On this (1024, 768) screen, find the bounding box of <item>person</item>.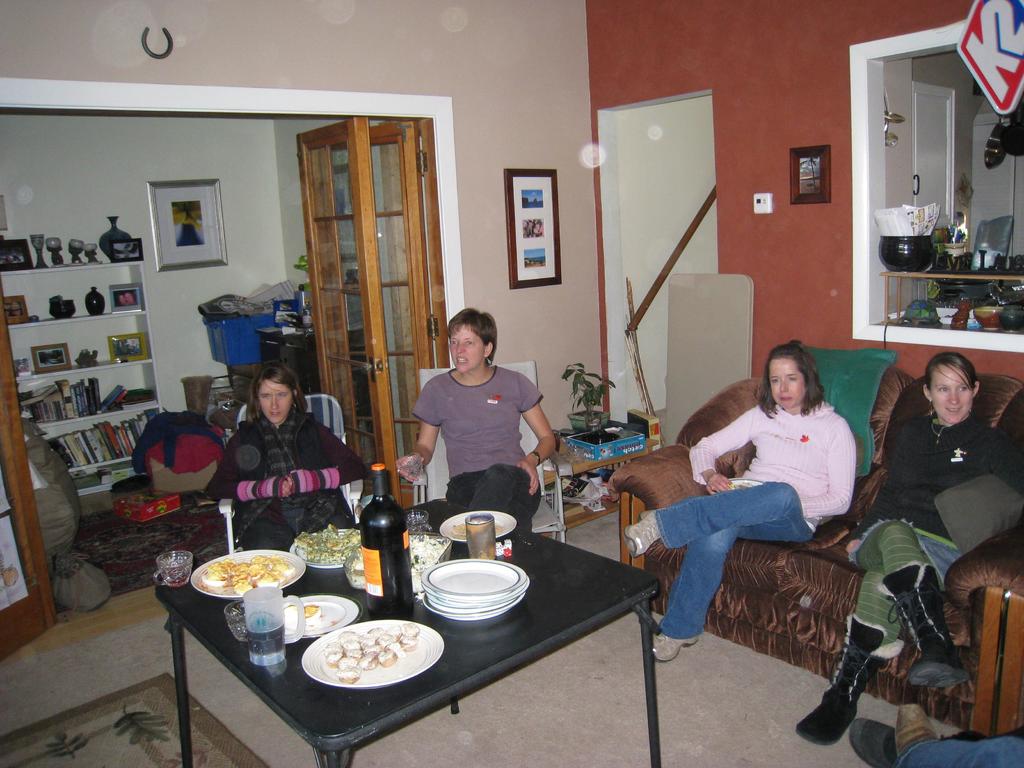
Bounding box: (left=395, top=309, right=562, bottom=532).
